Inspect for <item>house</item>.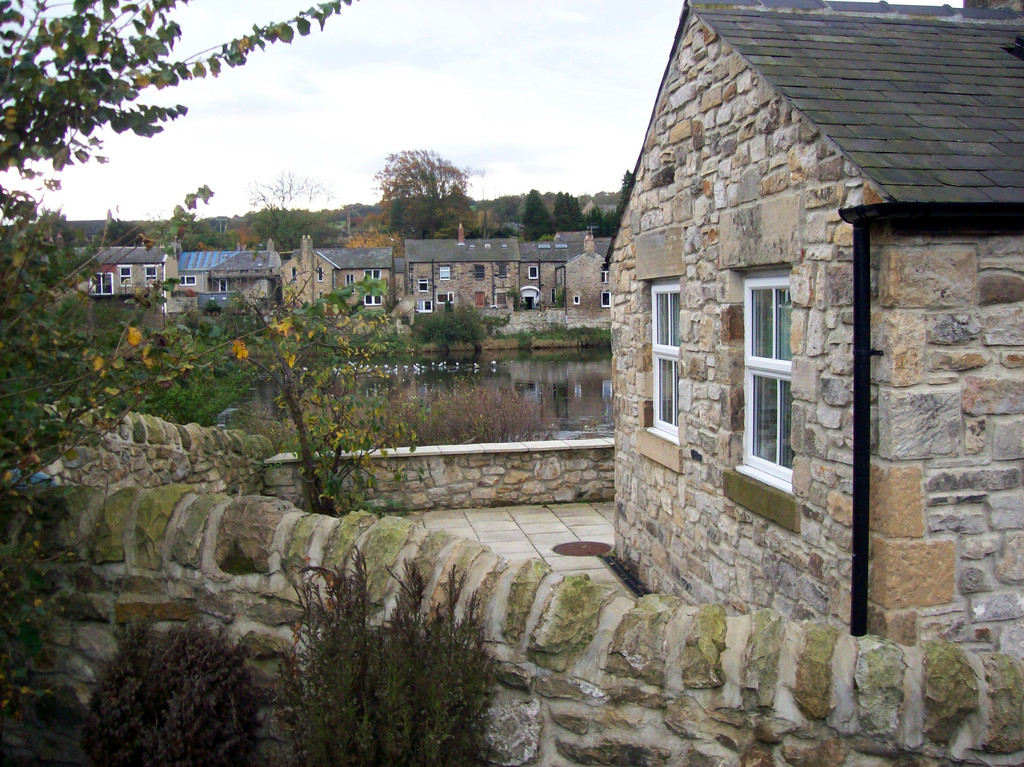
Inspection: pyautogui.locateOnScreen(33, 238, 169, 304).
